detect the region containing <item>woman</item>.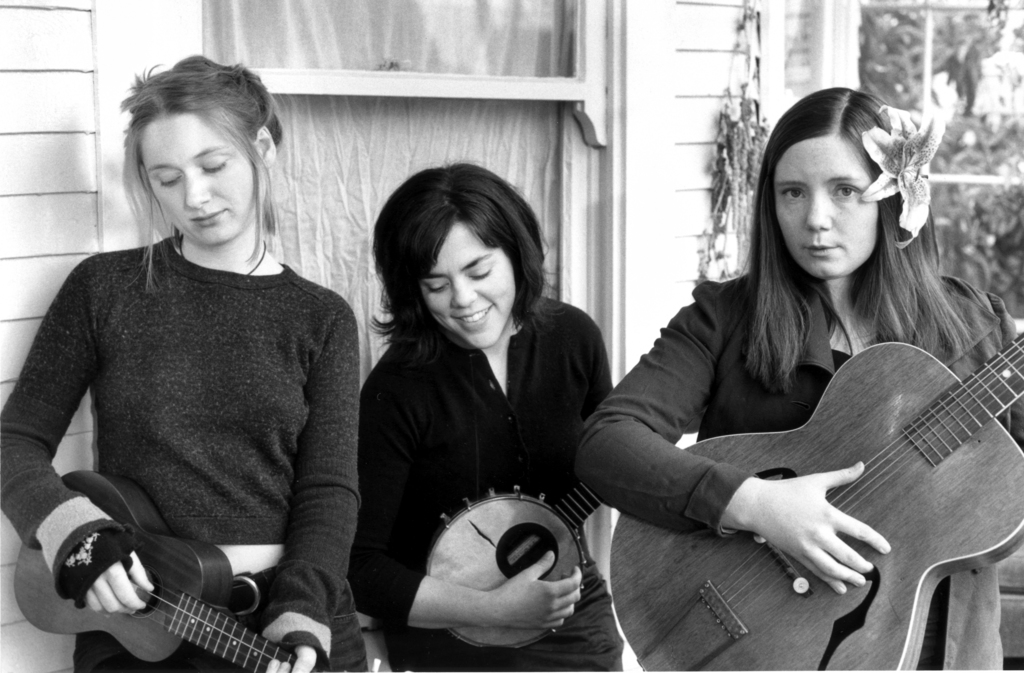
568/83/1005/672.
